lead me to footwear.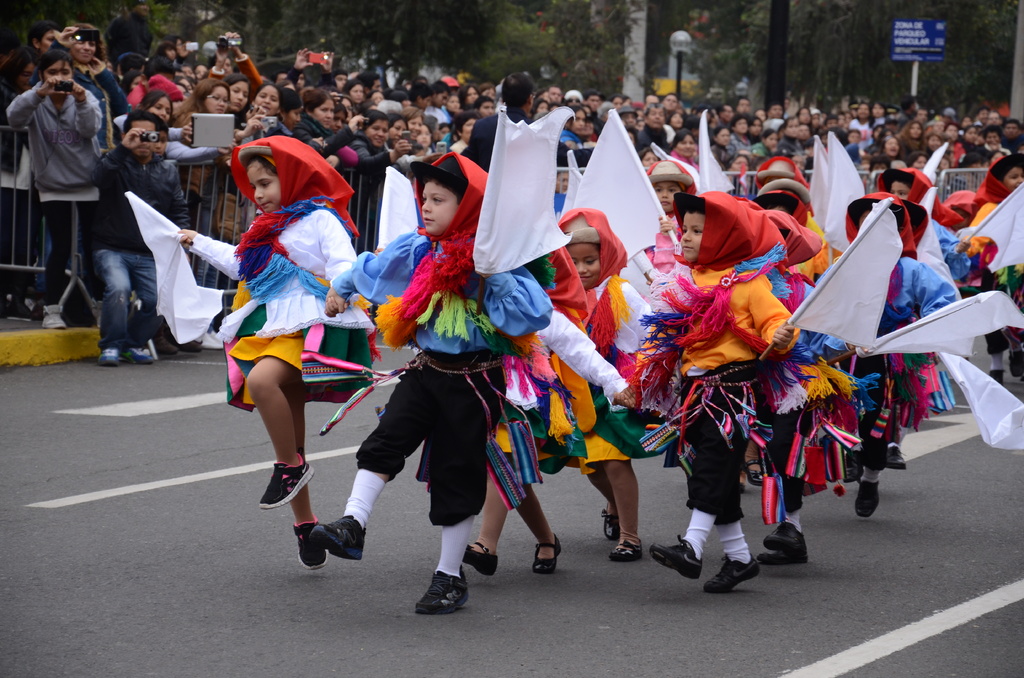
Lead to 601:510:622:540.
